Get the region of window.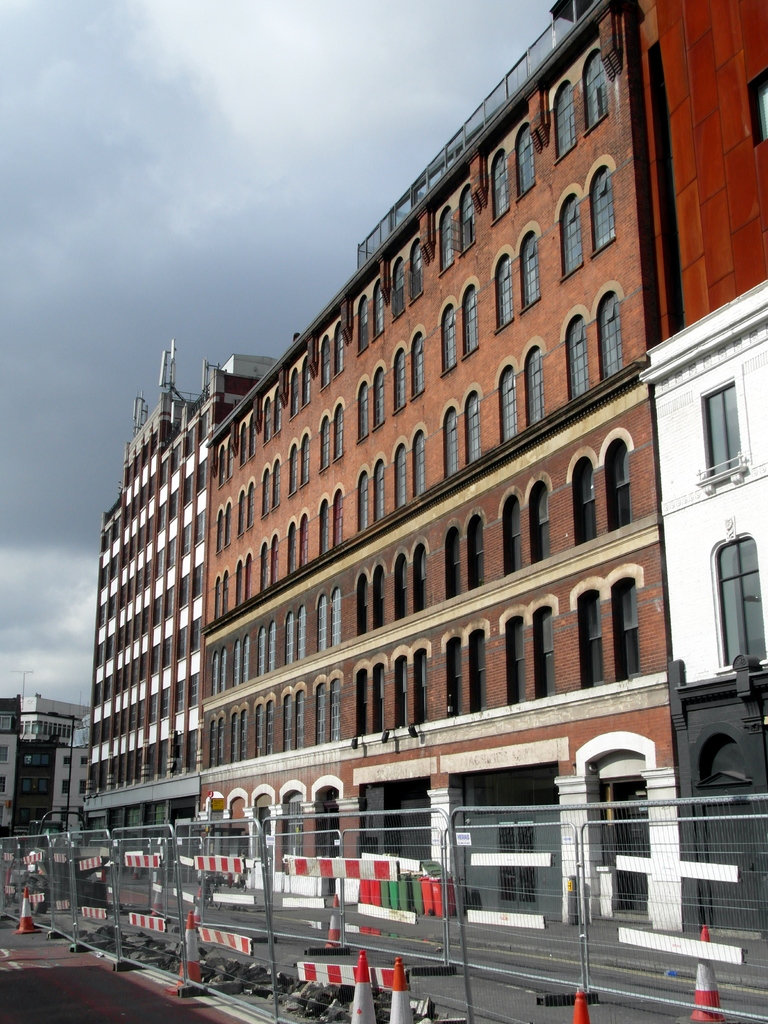
<region>205, 719, 221, 764</region>.
